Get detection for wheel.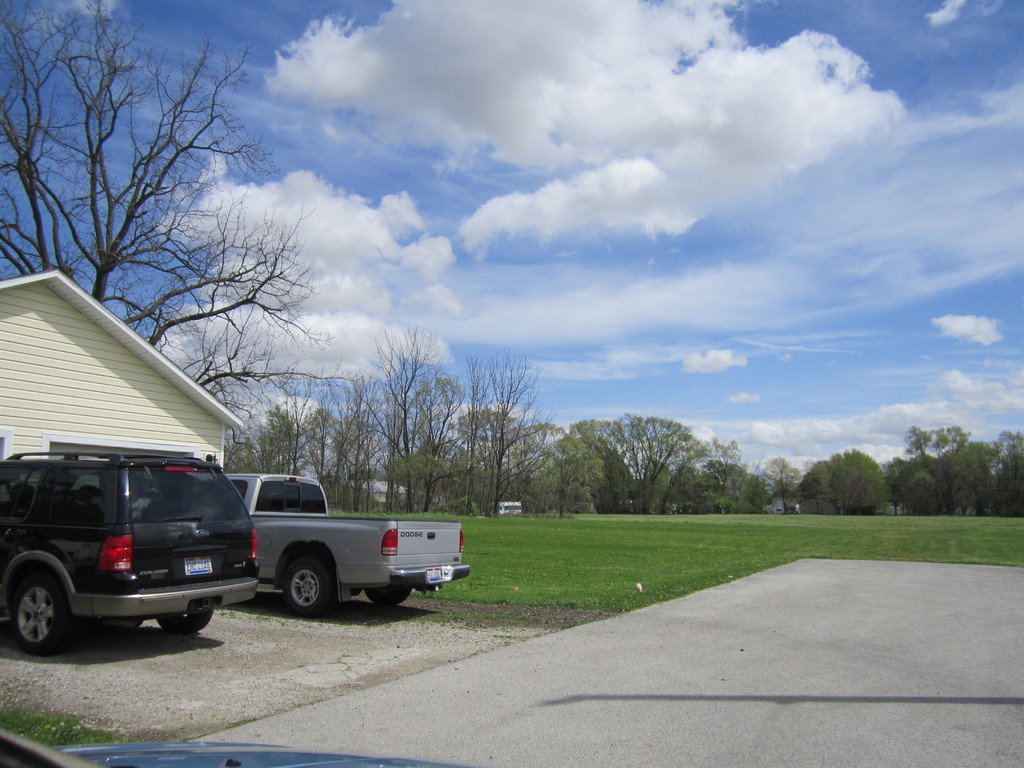
Detection: 282:560:341:620.
